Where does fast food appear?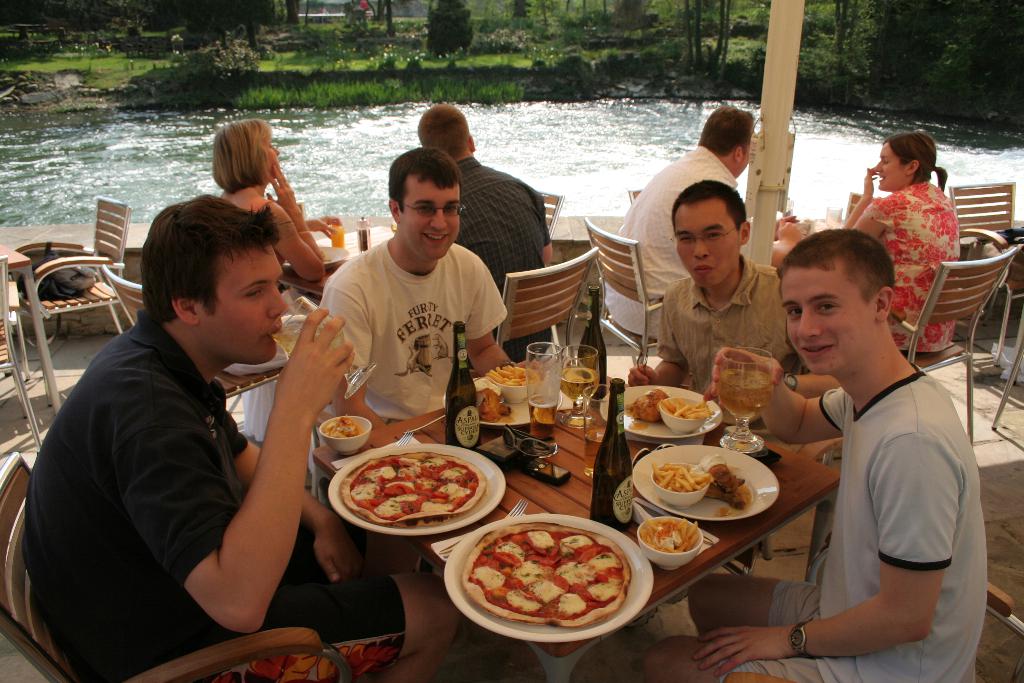
Appears at {"left": 656, "top": 393, "right": 714, "bottom": 424}.
